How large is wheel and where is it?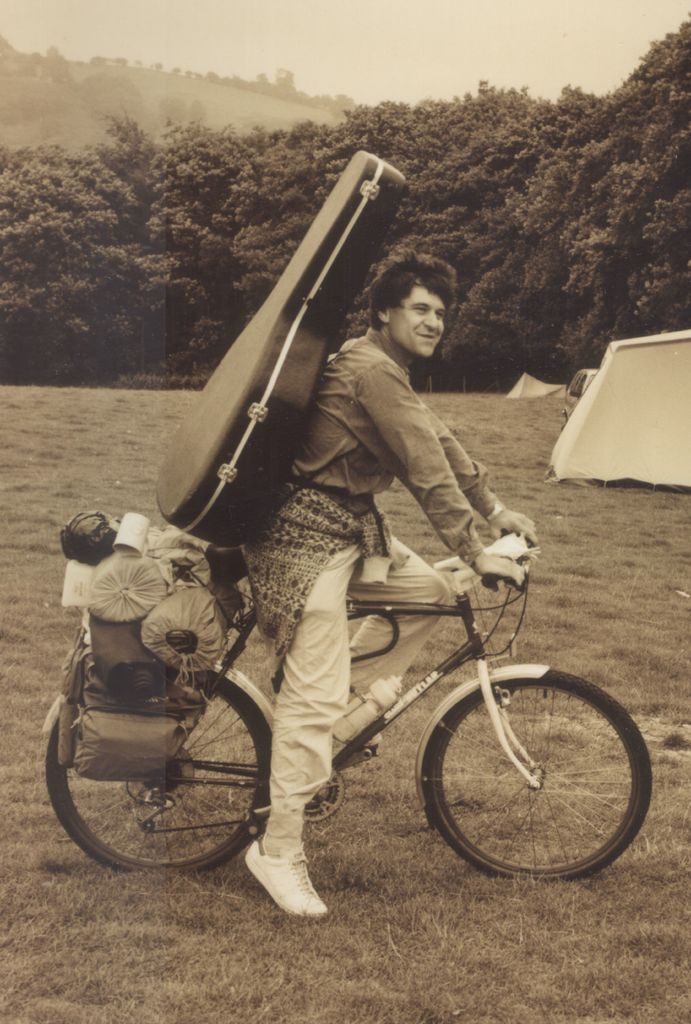
Bounding box: x1=46, y1=673, x2=279, y2=881.
